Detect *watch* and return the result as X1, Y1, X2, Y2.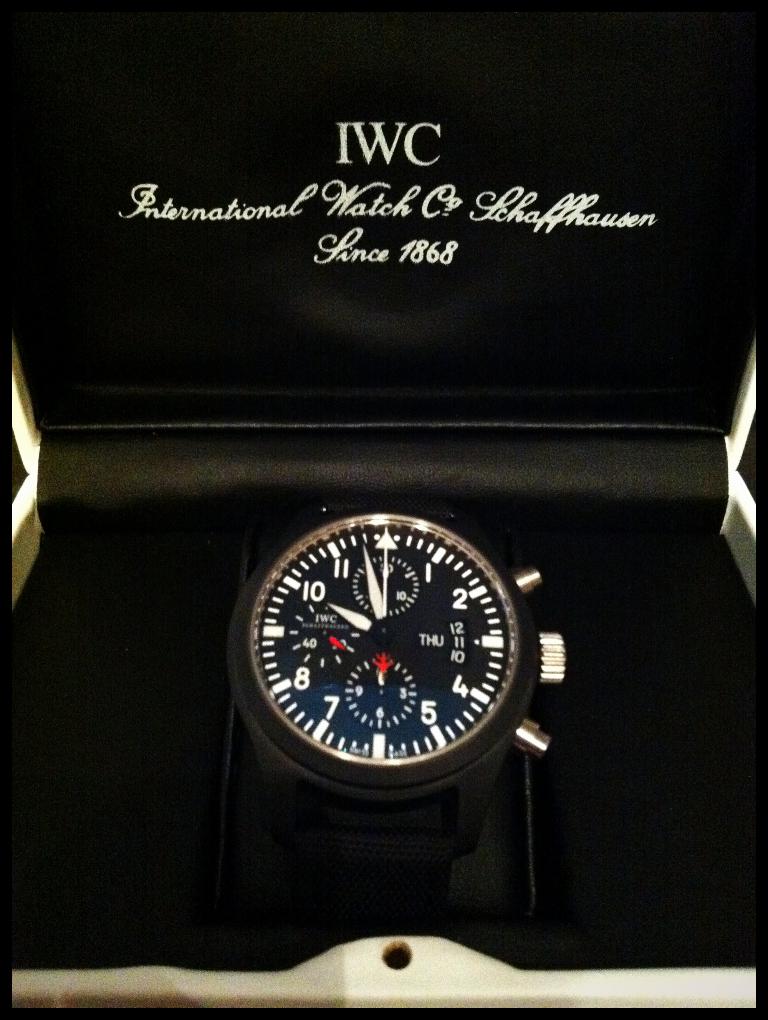
225, 488, 582, 929.
